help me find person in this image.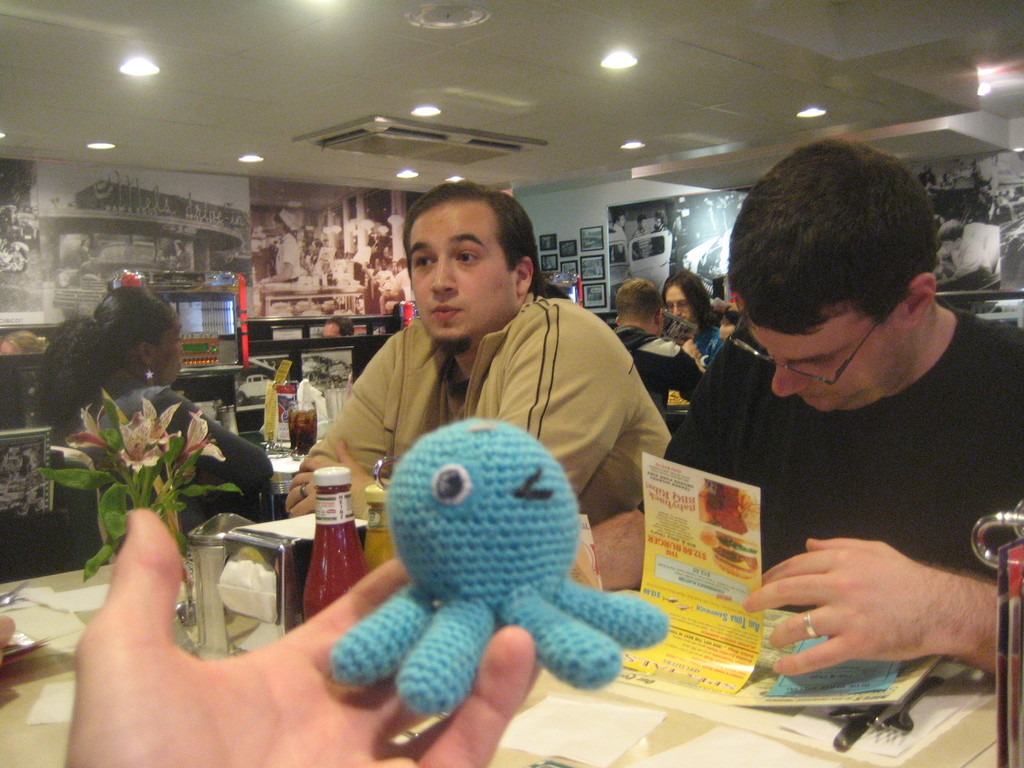
Found it: l=580, t=133, r=1023, b=675.
